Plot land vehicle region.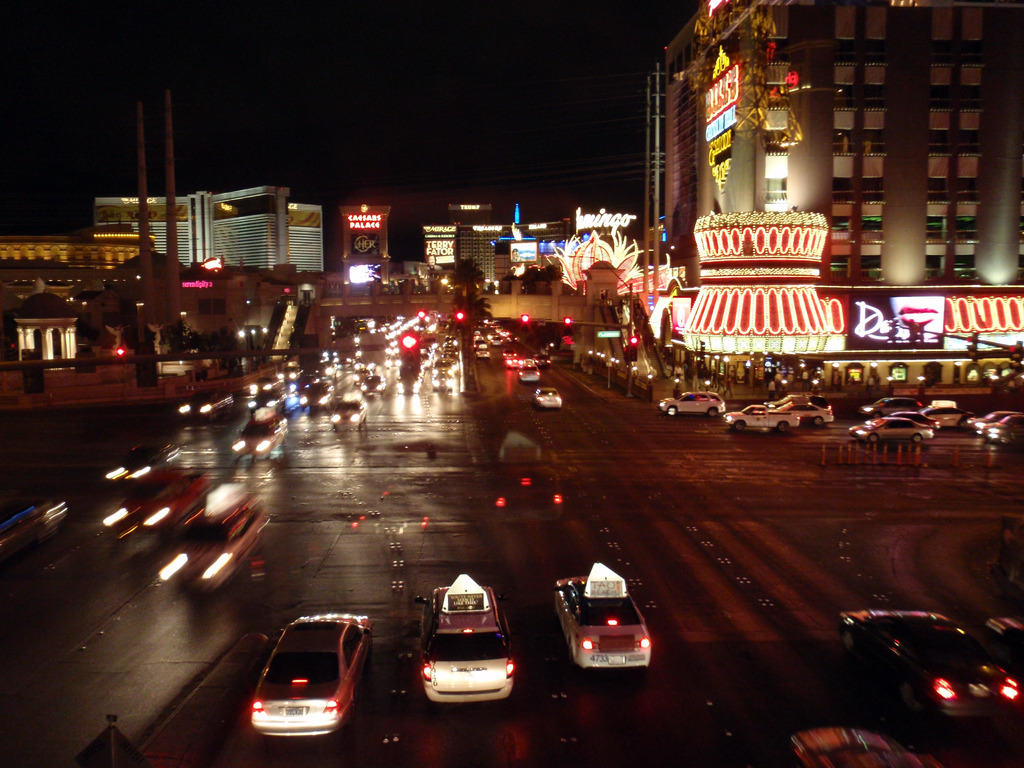
Plotted at box(404, 592, 521, 724).
